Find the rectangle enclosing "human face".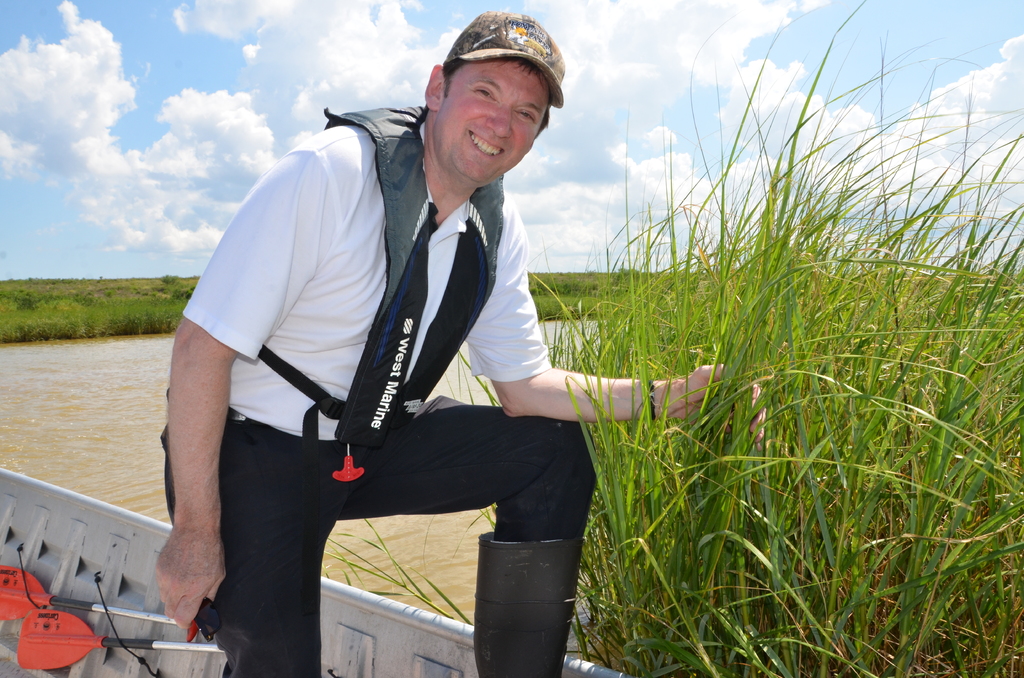
436 65 552 180.
